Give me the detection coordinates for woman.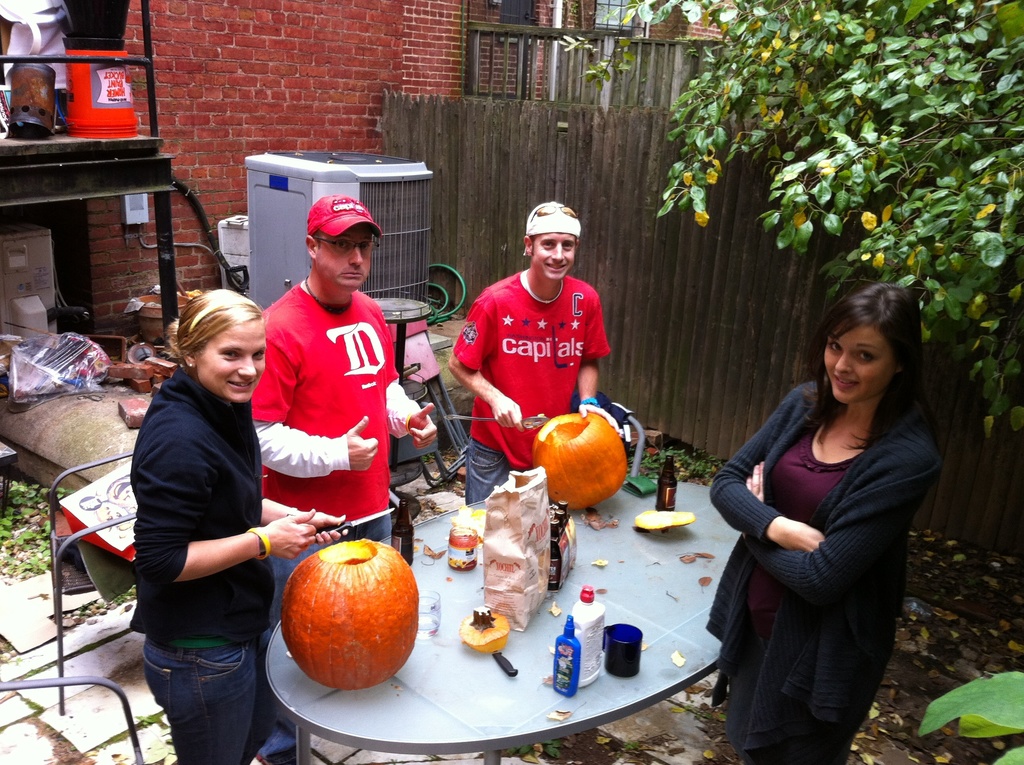
(706, 276, 934, 761).
